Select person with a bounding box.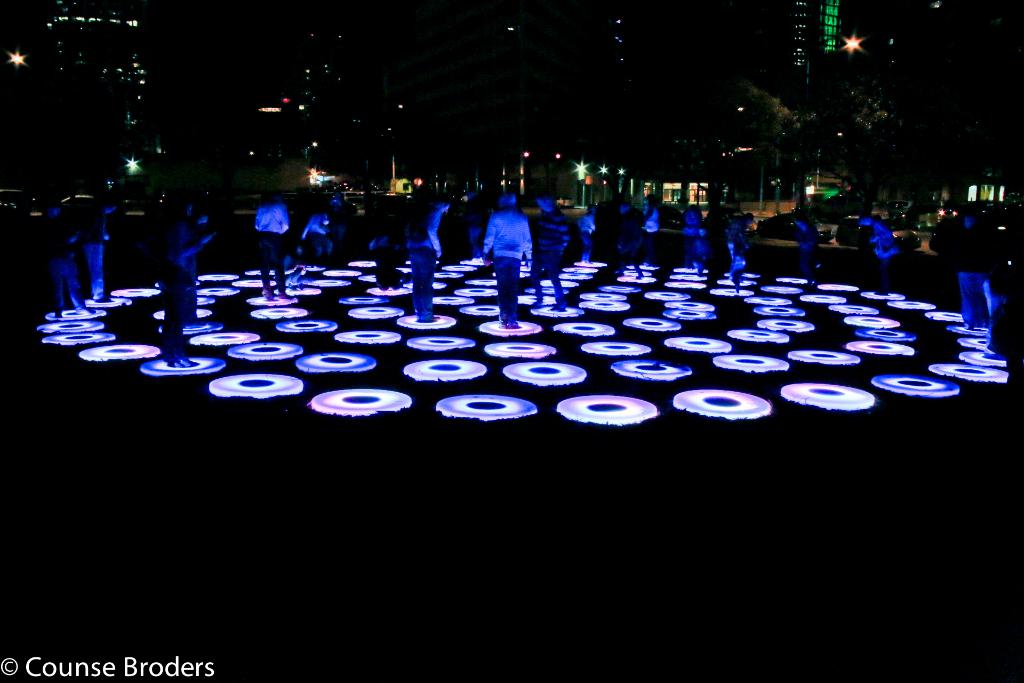
[left=373, top=222, right=412, bottom=292].
